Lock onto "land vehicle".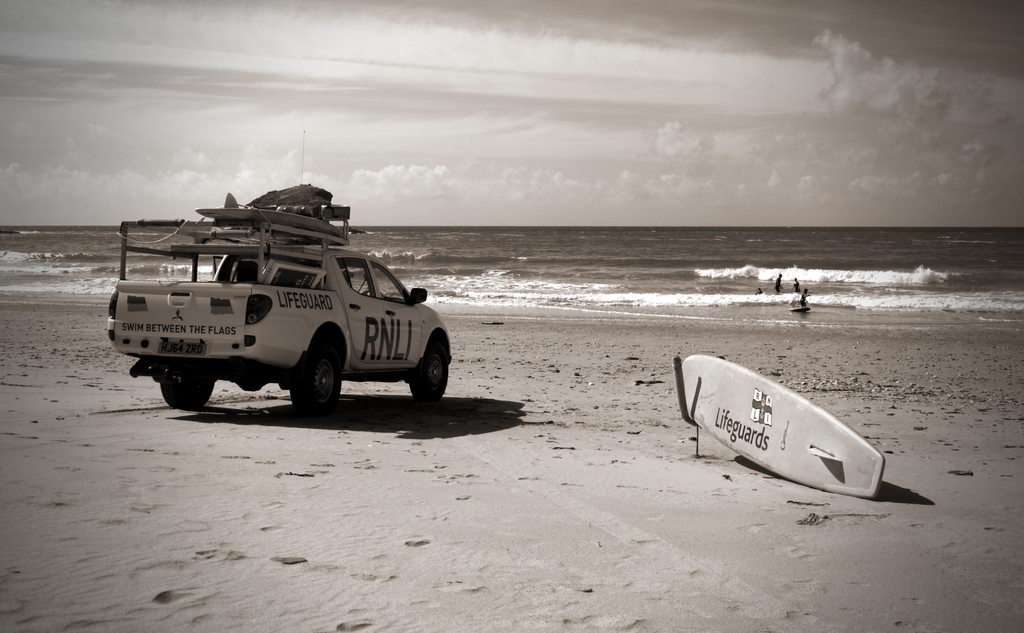
Locked: {"left": 107, "top": 131, "right": 454, "bottom": 414}.
